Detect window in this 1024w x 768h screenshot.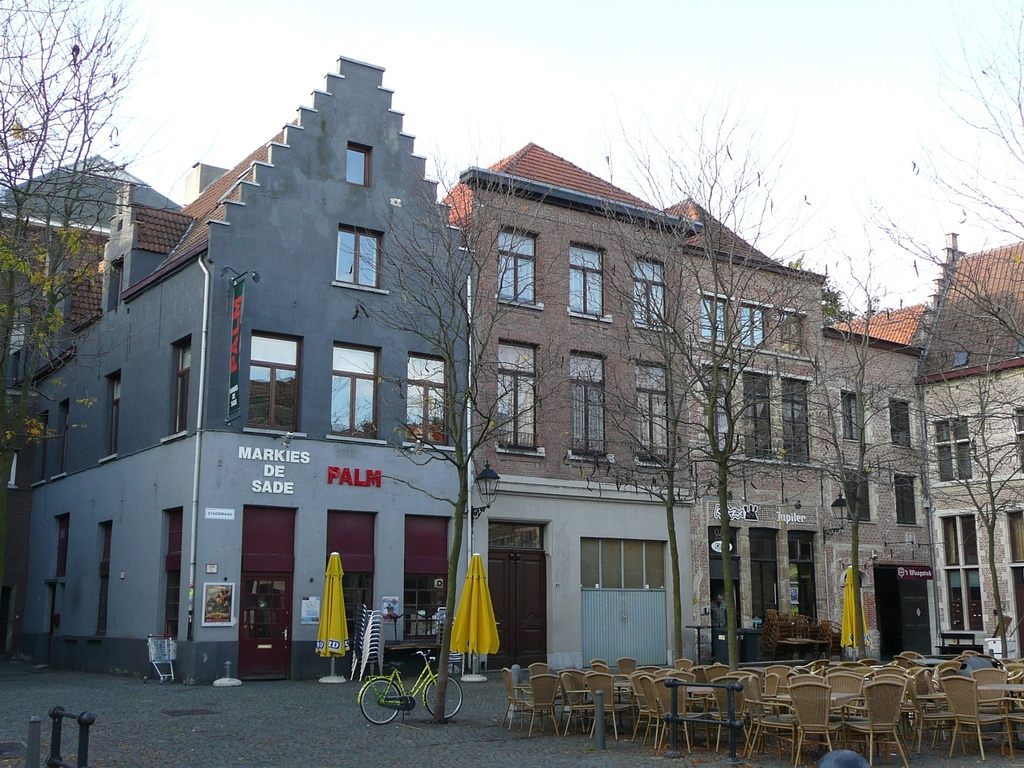
Detection: locate(847, 466, 874, 525).
